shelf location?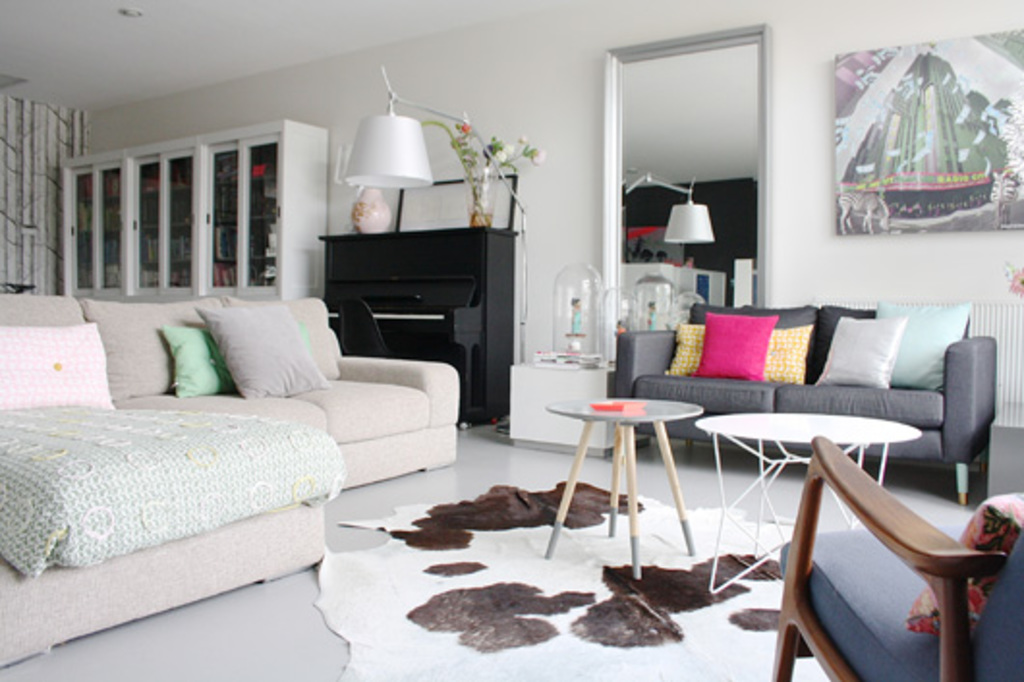
62/118/332/307
